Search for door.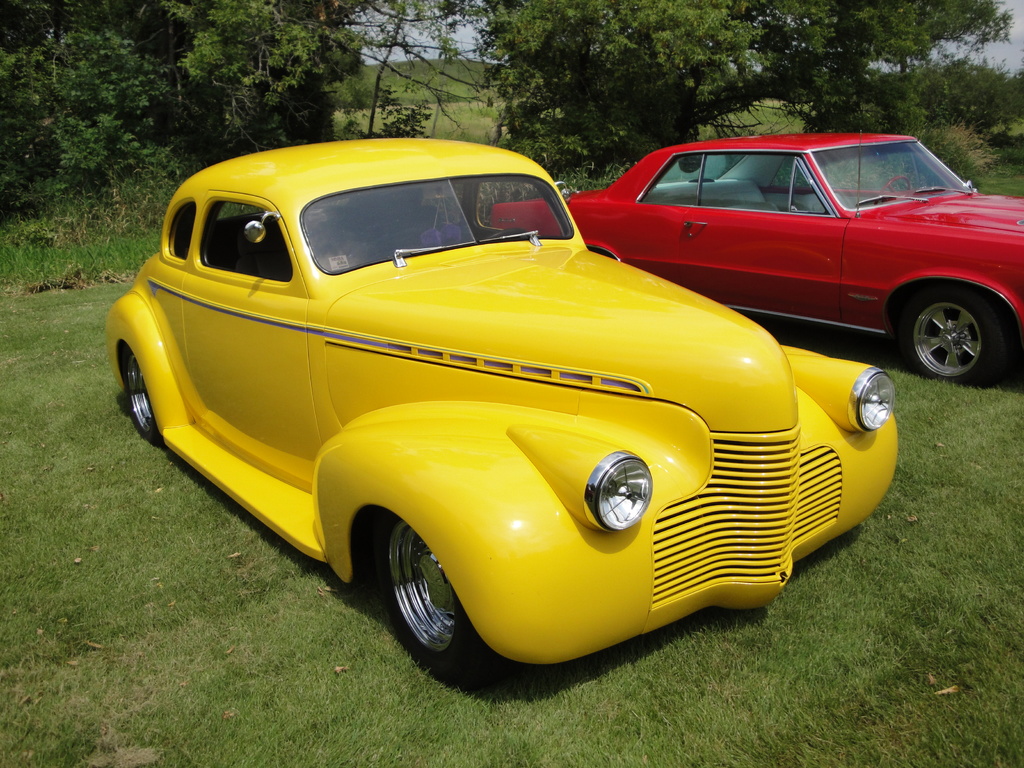
Found at rect(630, 151, 853, 328).
